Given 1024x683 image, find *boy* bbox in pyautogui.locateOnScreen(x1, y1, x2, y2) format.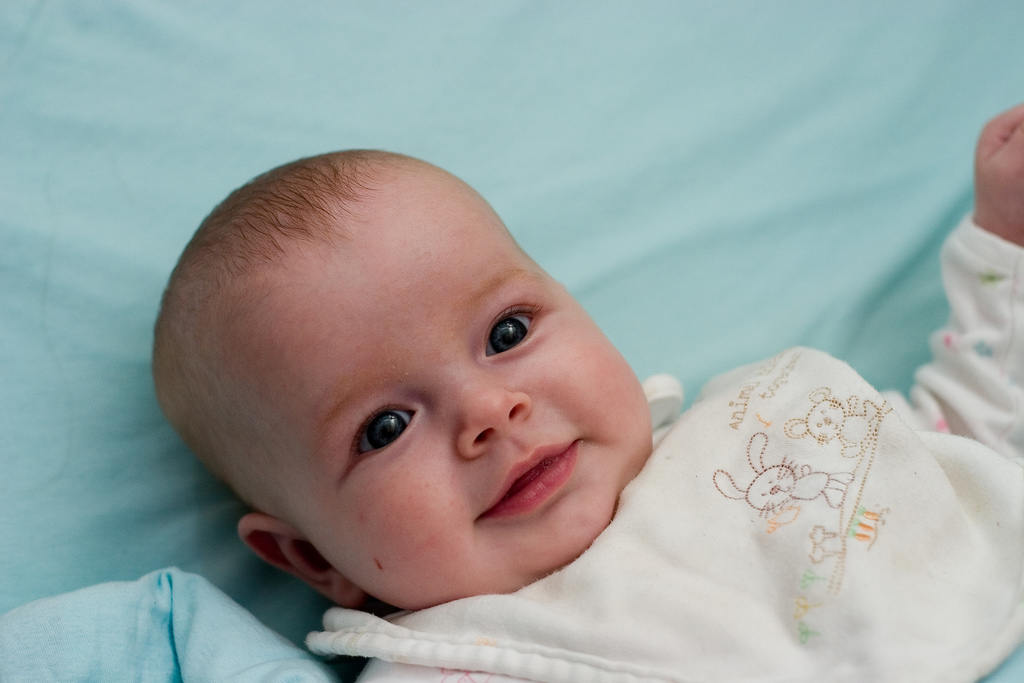
pyautogui.locateOnScreen(152, 76, 1023, 682).
